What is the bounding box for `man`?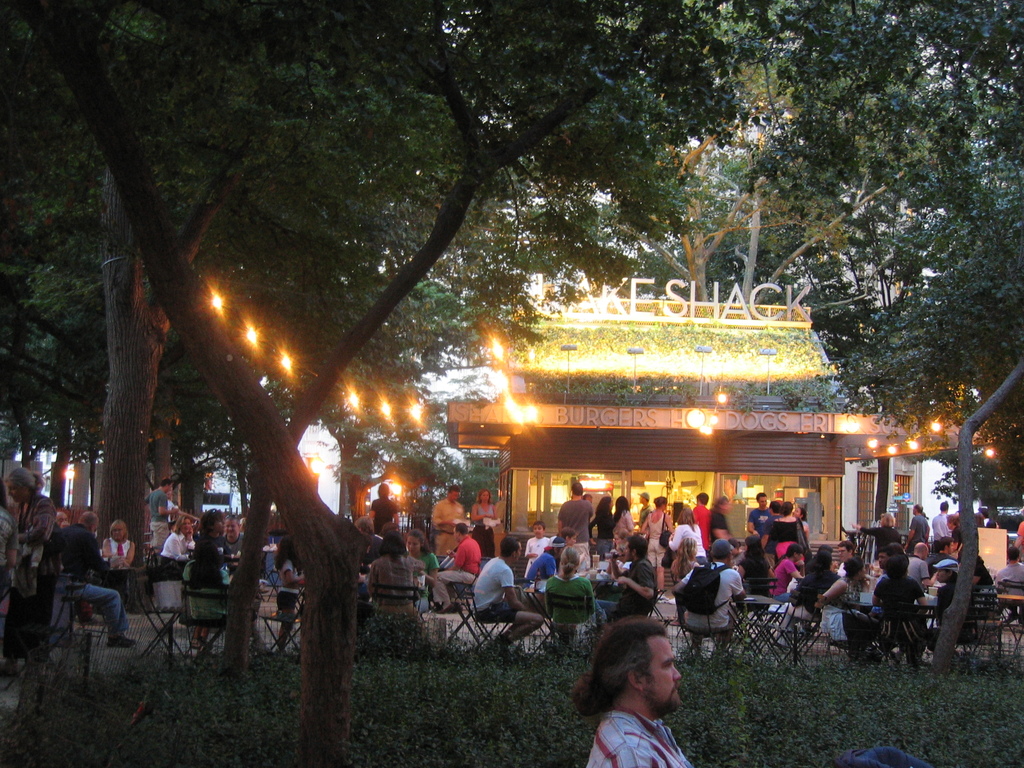
BBox(432, 525, 481, 611).
